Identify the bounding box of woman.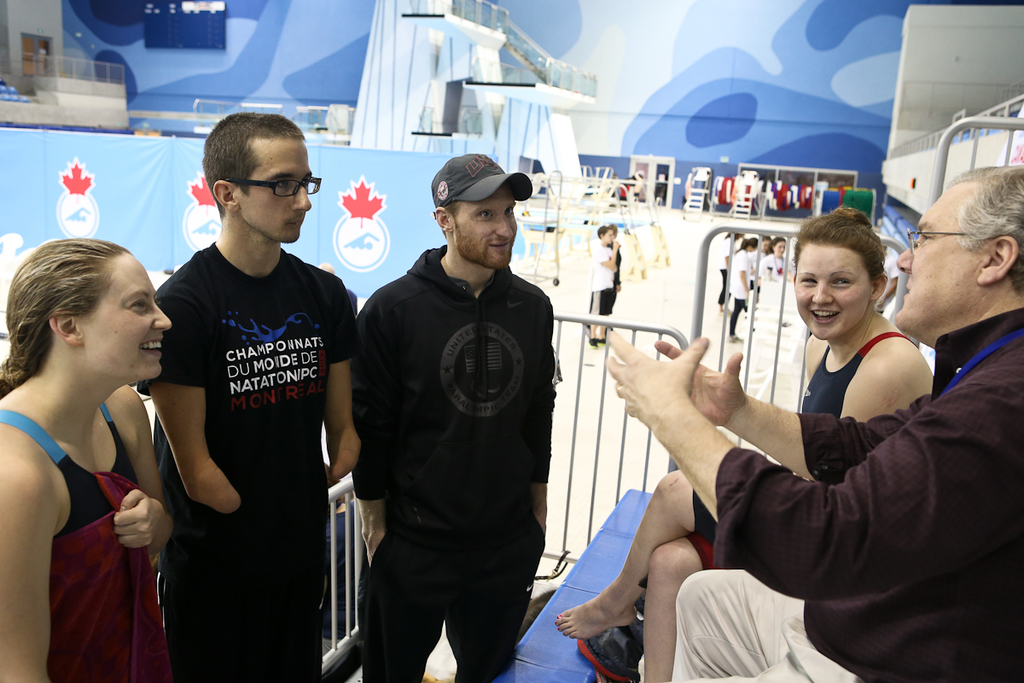
detection(756, 232, 790, 277).
